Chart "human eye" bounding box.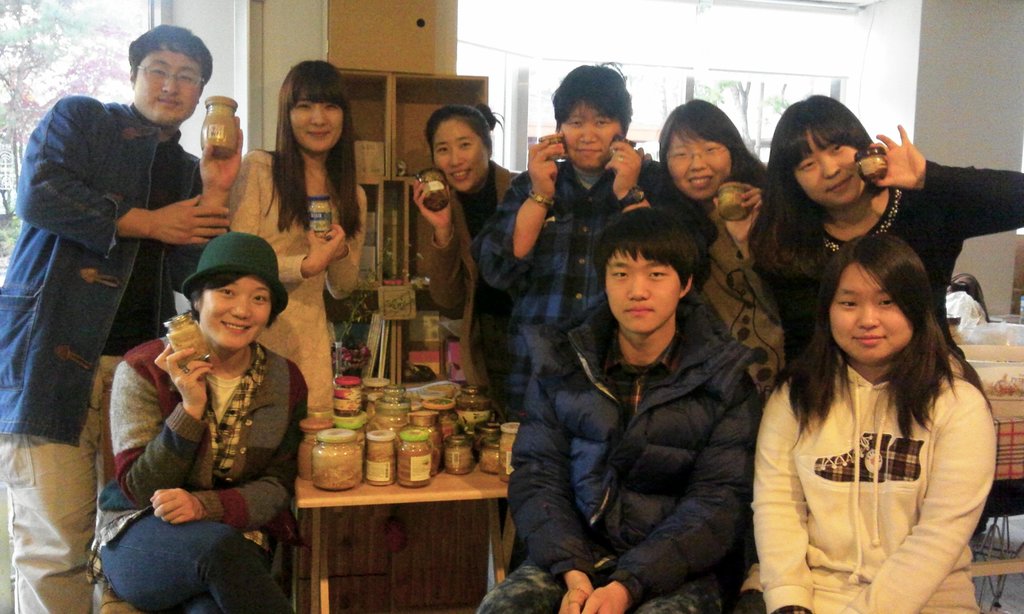
Charted: BBox(705, 144, 723, 153).
